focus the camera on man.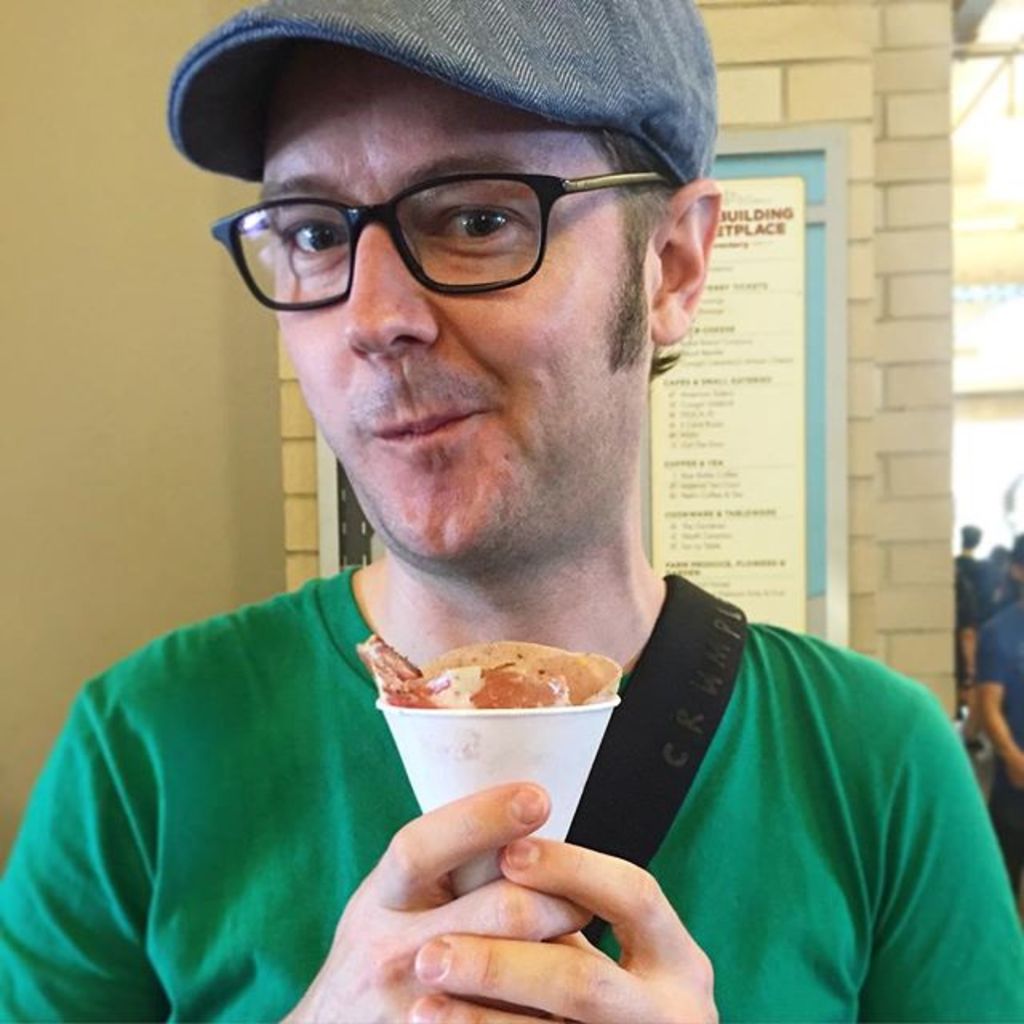
Focus region: <bbox>0, 0, 1006, 1002</bbox>.
